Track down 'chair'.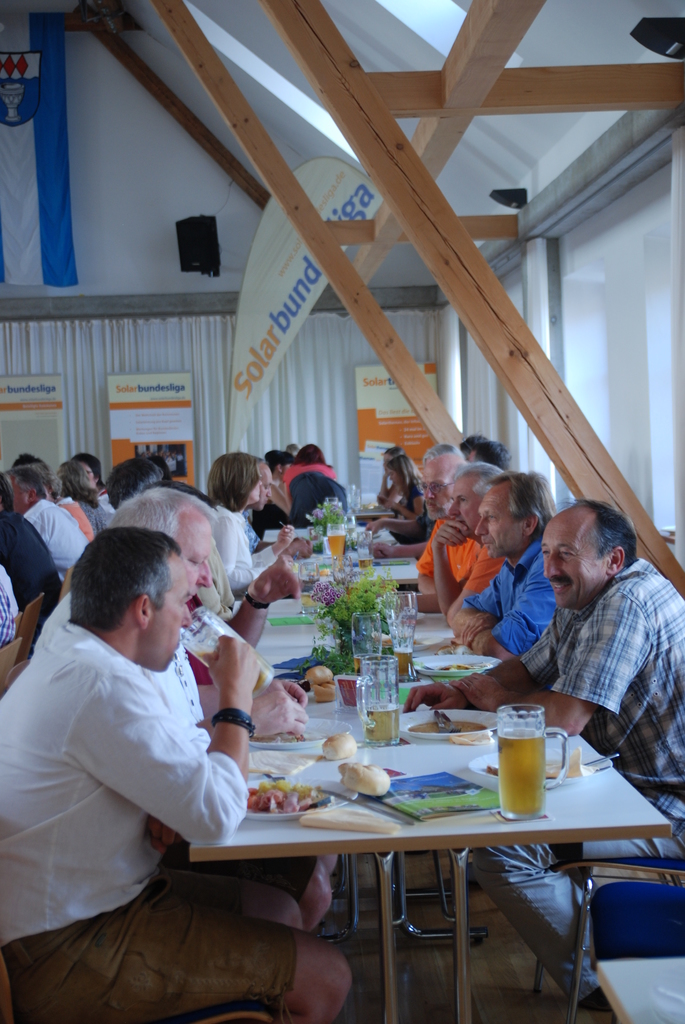
Tracked to (533, 851, 684, 1020).
